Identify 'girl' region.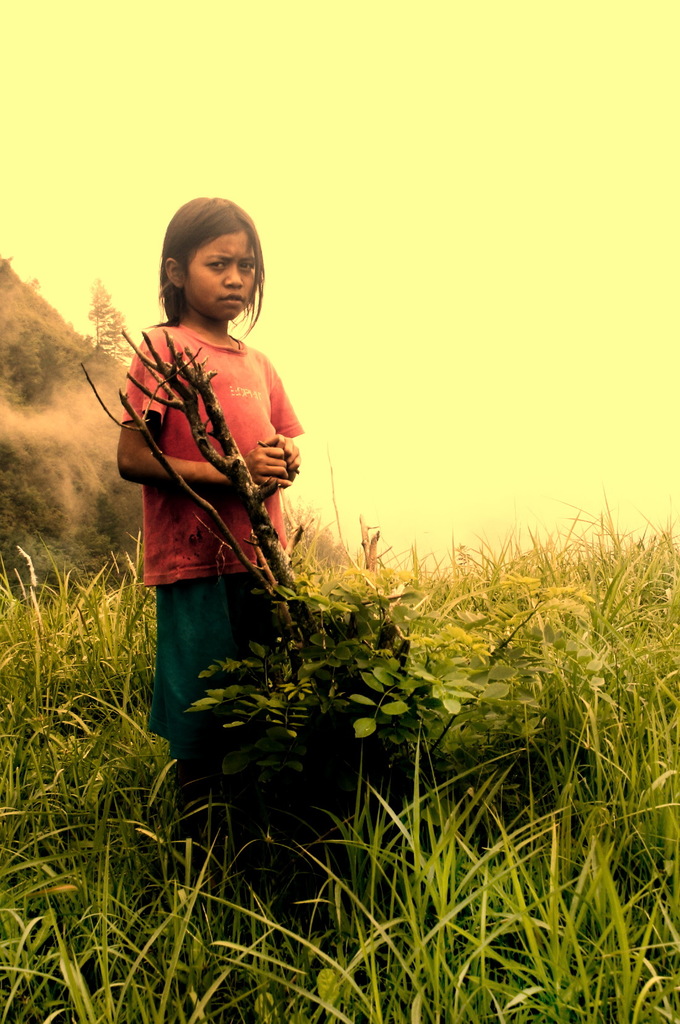
Region: [118, 196, 304, 838].
